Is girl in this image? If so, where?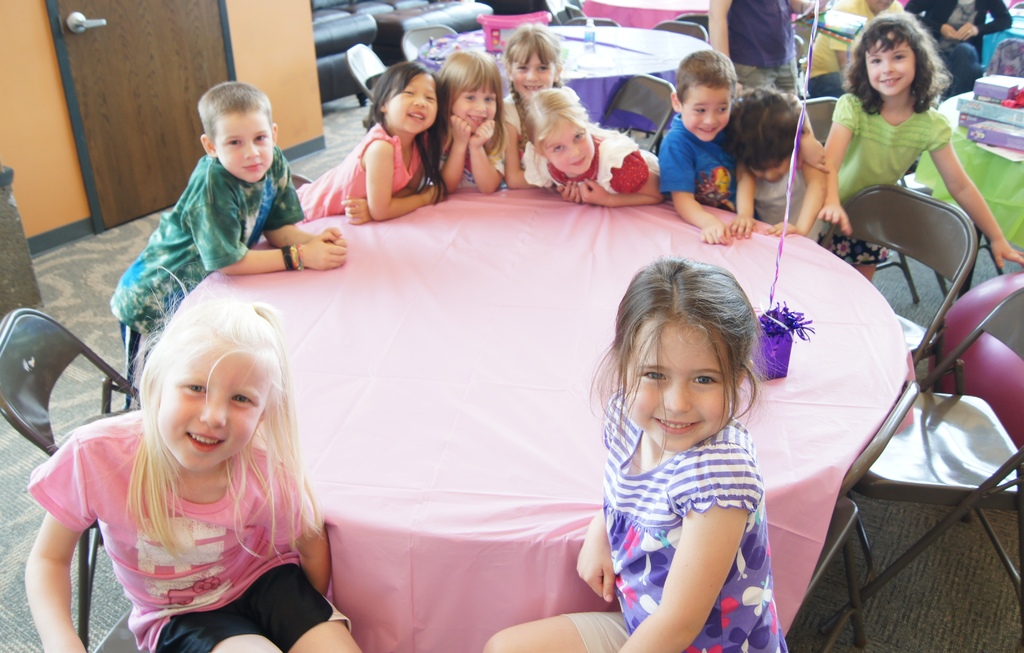
Yes, at 19, 294, 365, 652.
